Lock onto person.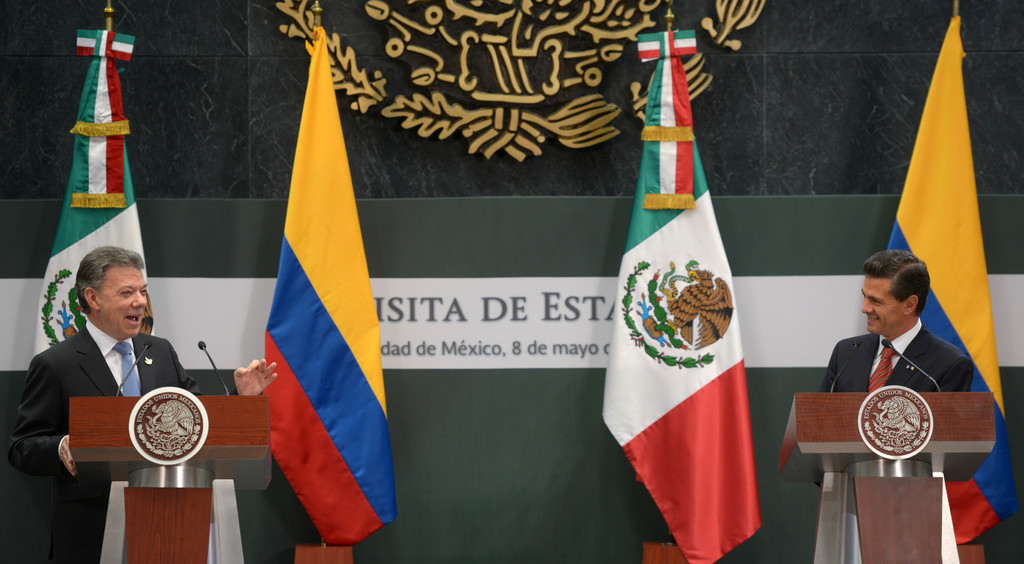
Locked: (3, 245, 276, 563).
